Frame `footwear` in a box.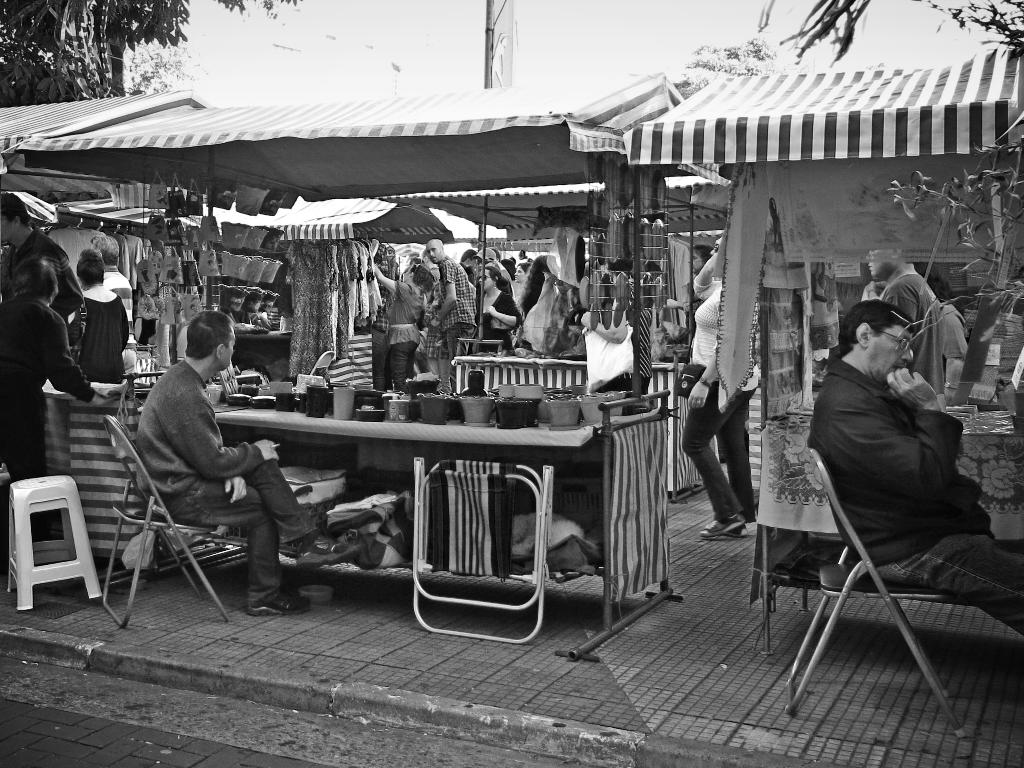
{"left": 241, "top": 588, "right": 317, "bottom": 625}.
